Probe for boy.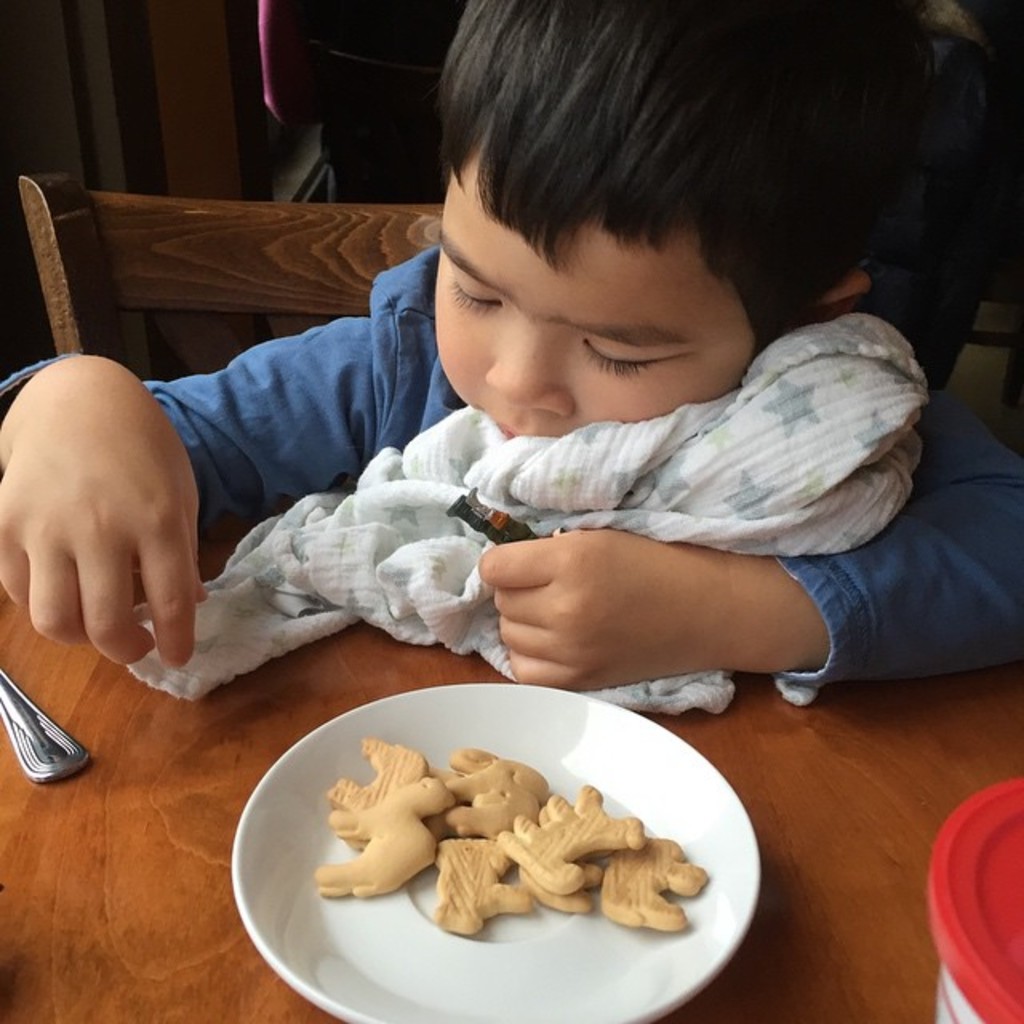
Probe result: (0,0,1022,693).
